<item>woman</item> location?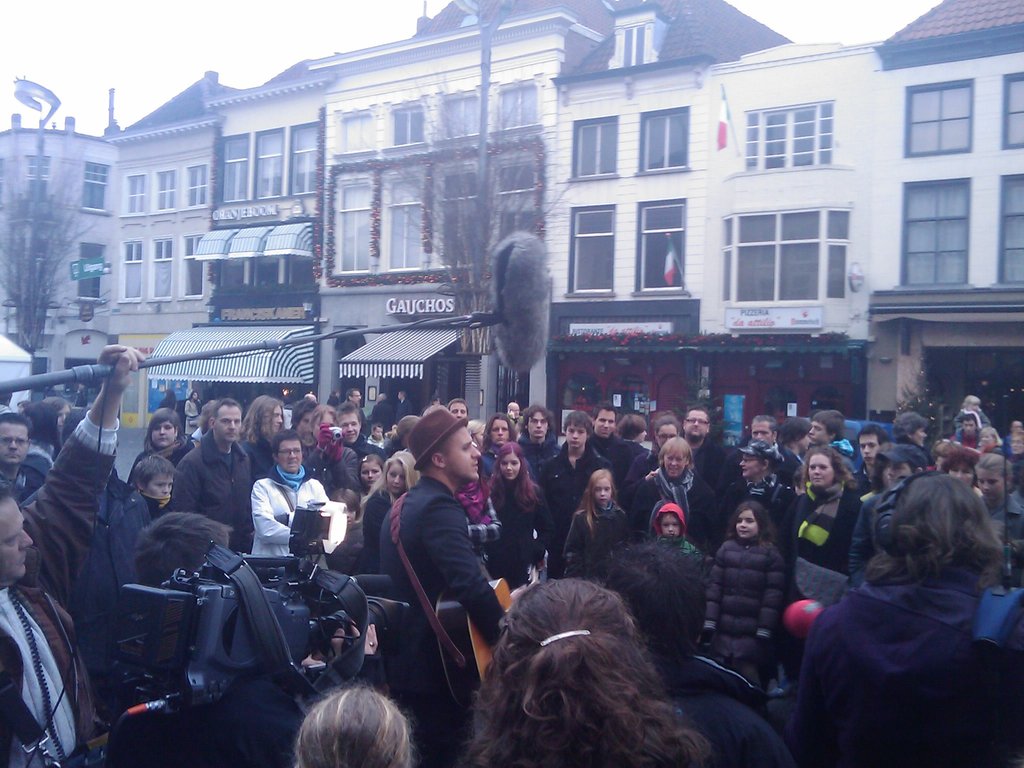
{"x1": 182, "y1": 389, "x2": 201, "y2": 437}
